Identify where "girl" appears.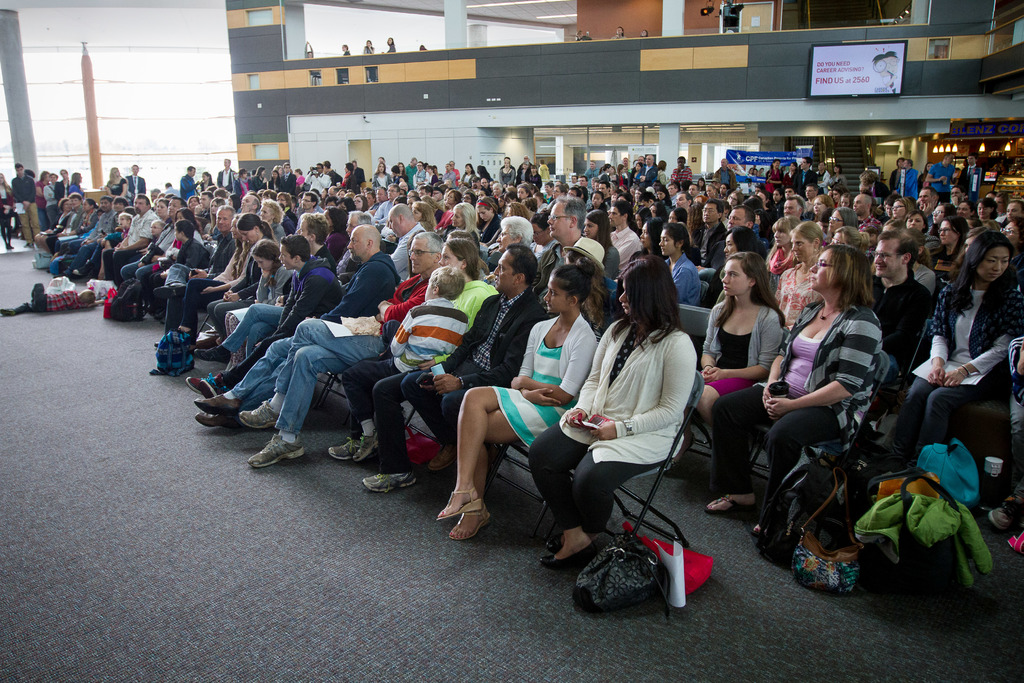
Appears at bbox=[223, 238, 297, 359].
